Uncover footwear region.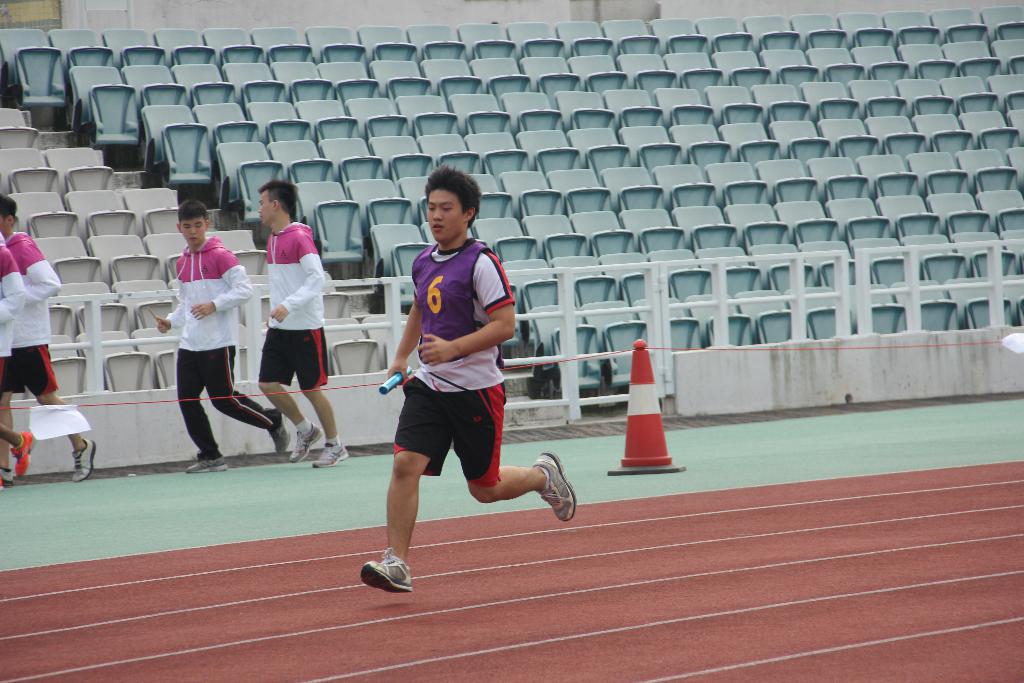
Uncovered: detection(10, 429, 33, 475).
